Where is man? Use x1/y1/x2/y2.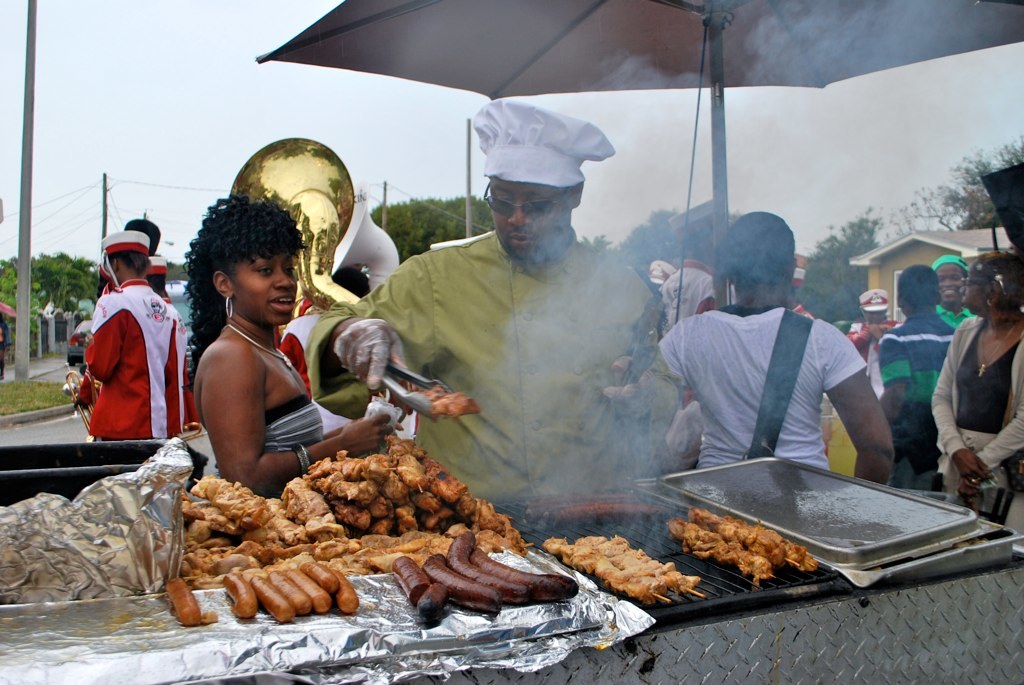
89/230/198/443.
